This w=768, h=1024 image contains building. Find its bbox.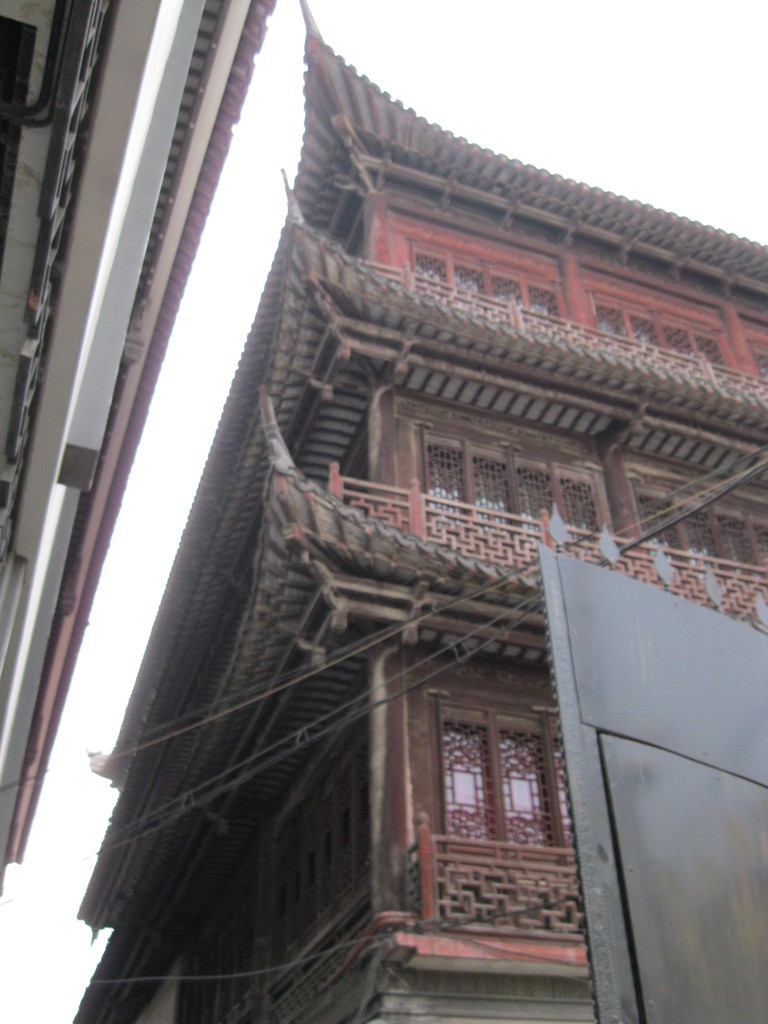
l=0, t=1, r=282, b=895.
